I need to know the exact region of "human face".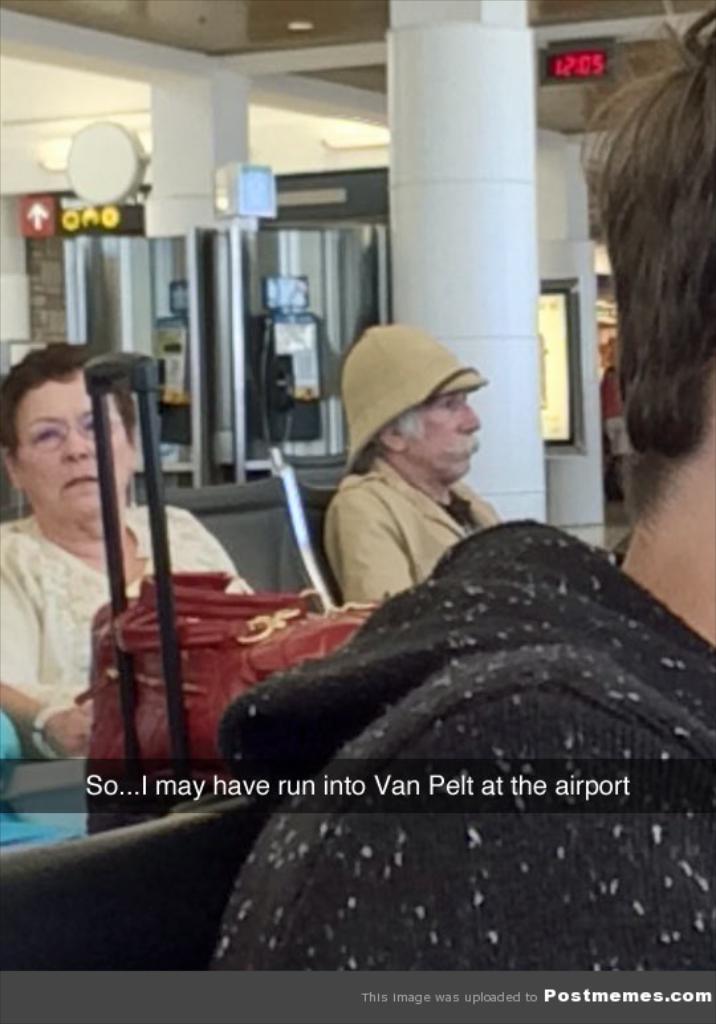
Region: 407/390/483/478.
